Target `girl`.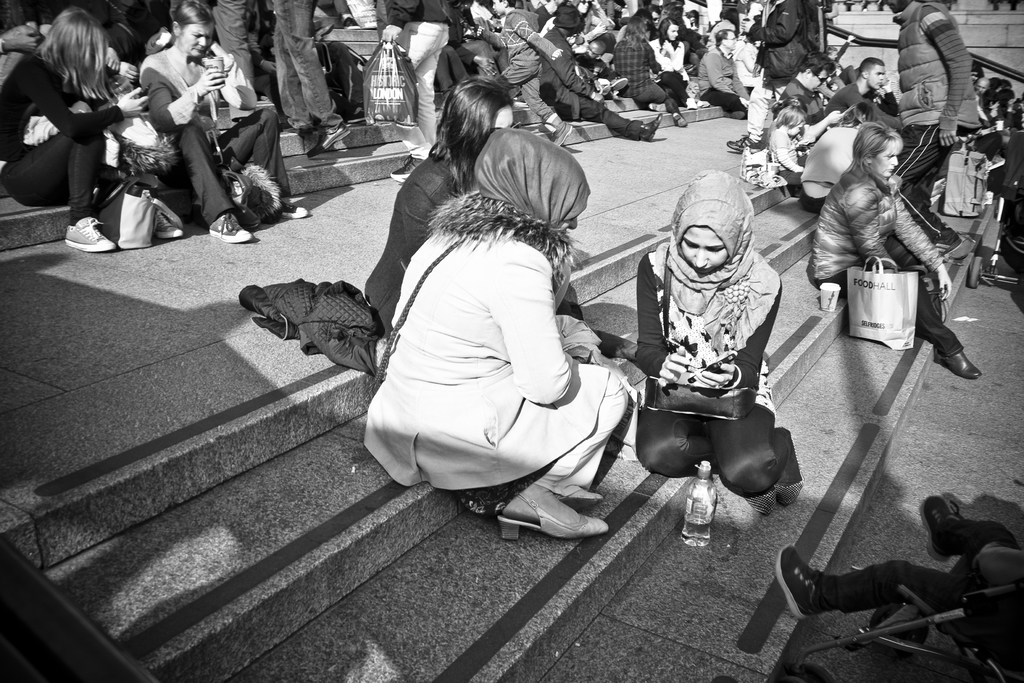
Target region: 0/9/181/251.
